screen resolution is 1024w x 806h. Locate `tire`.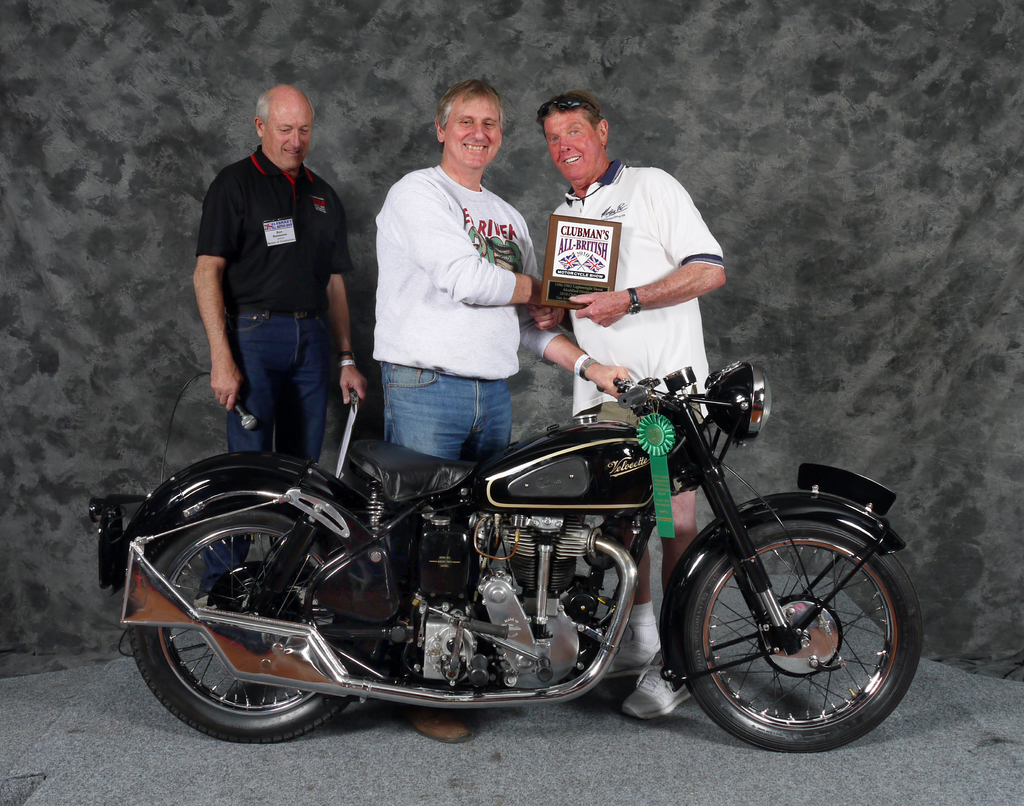
[680, 506, 904, 758].
